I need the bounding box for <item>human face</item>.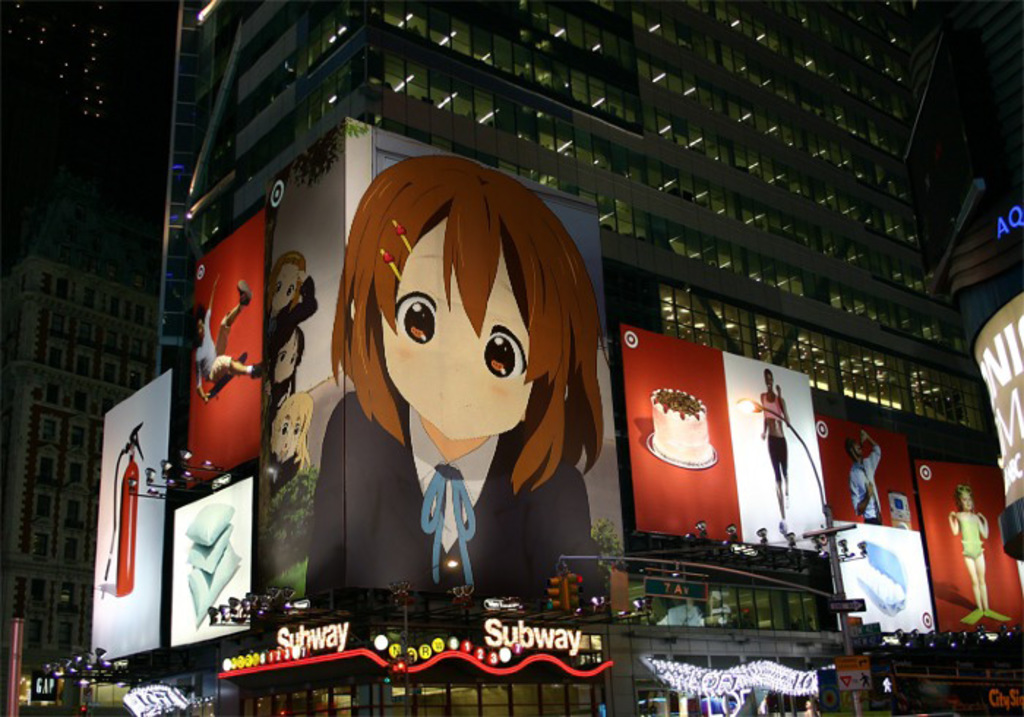
Here it is: select_region(274, 332, 295, 383).
